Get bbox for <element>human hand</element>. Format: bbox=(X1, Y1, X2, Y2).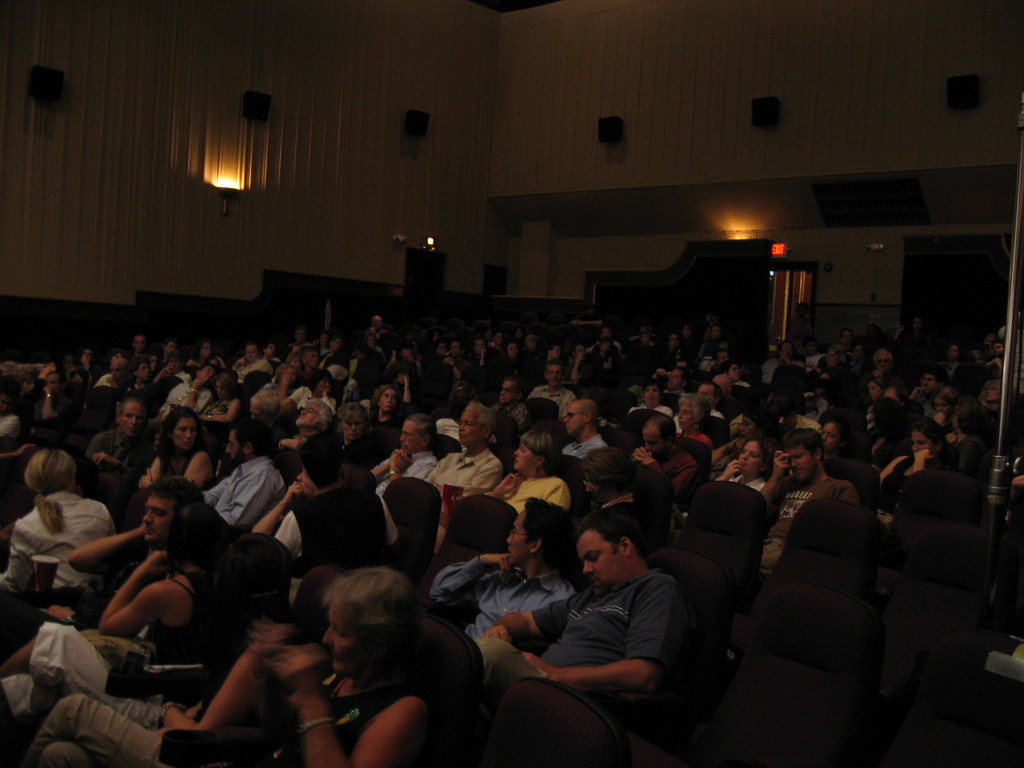
bbox=(90, 452, 108, 466).
